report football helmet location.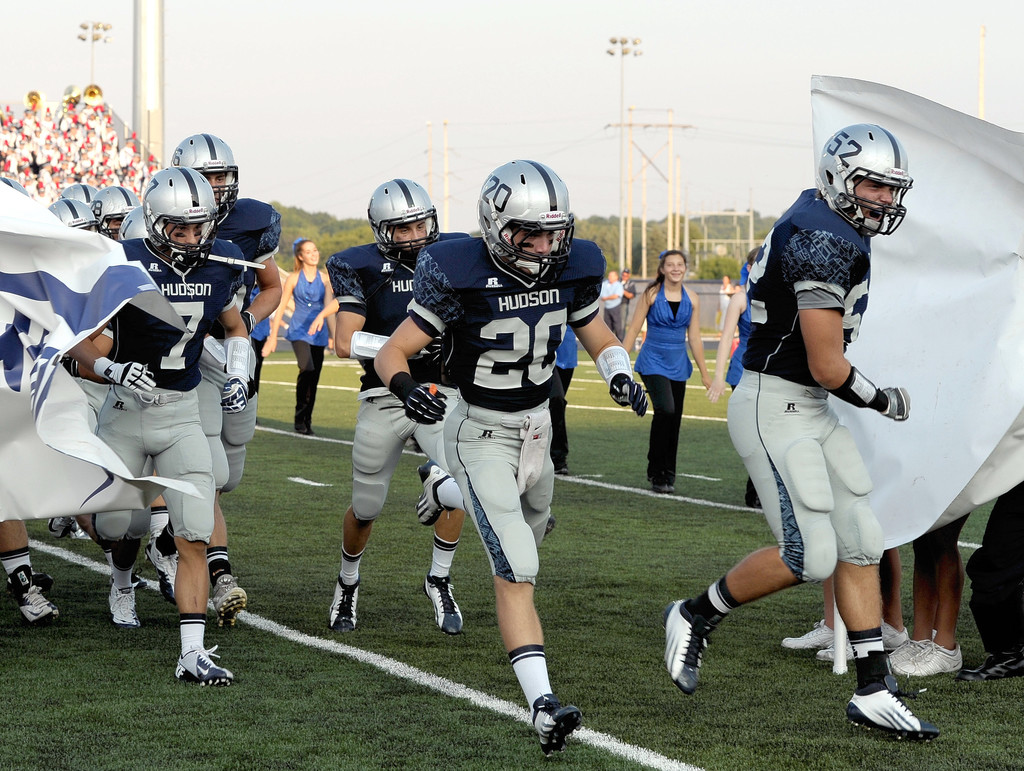
Report: [left=136, top=162, right=220, bottom=282].
